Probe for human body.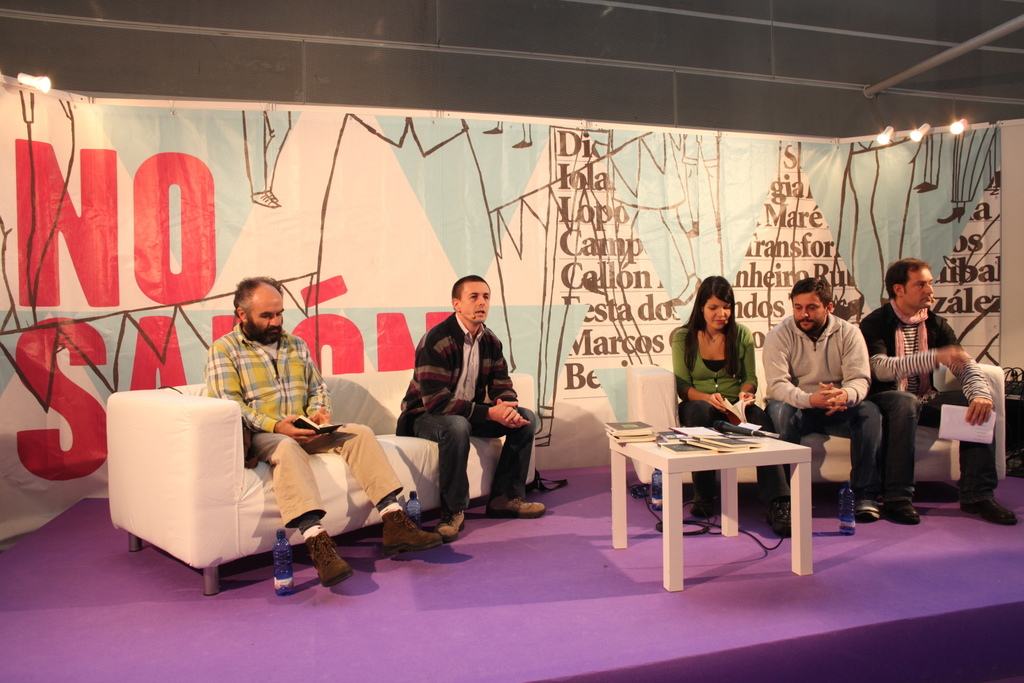
Probe result: {"x1": 669, "y1": 276, "x2": 793, "y2": 541}.
